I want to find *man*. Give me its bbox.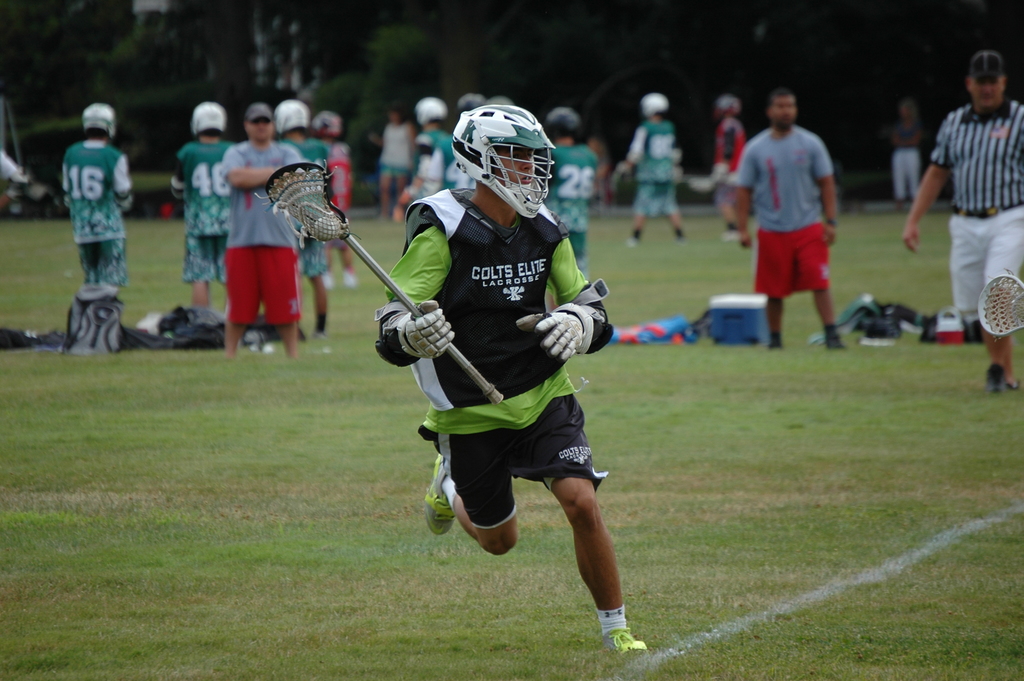
921,55,1022,340.
